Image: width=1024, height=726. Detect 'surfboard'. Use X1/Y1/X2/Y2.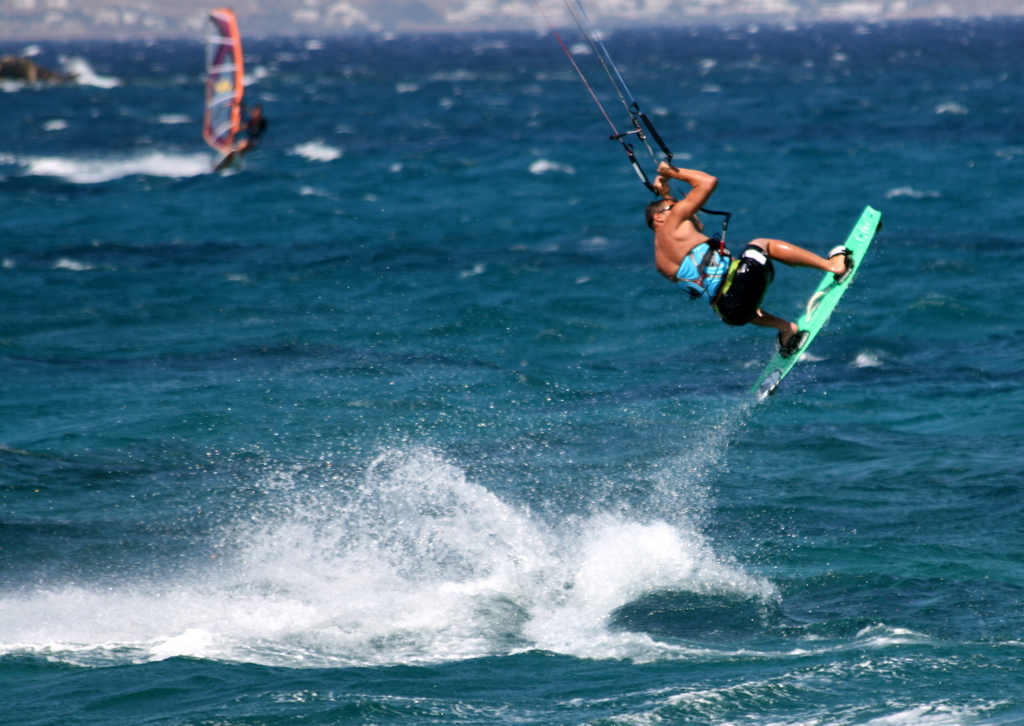
748/203/884/407.
